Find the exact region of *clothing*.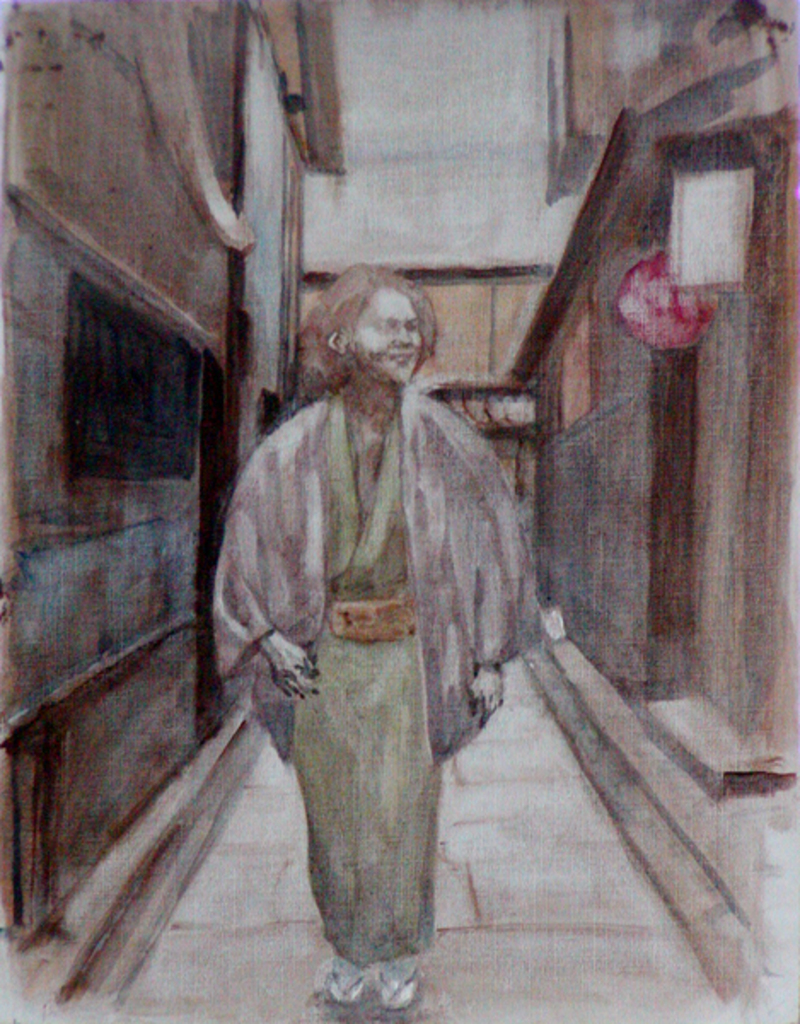
Exact region: detection(229, 309, 537, 956).
